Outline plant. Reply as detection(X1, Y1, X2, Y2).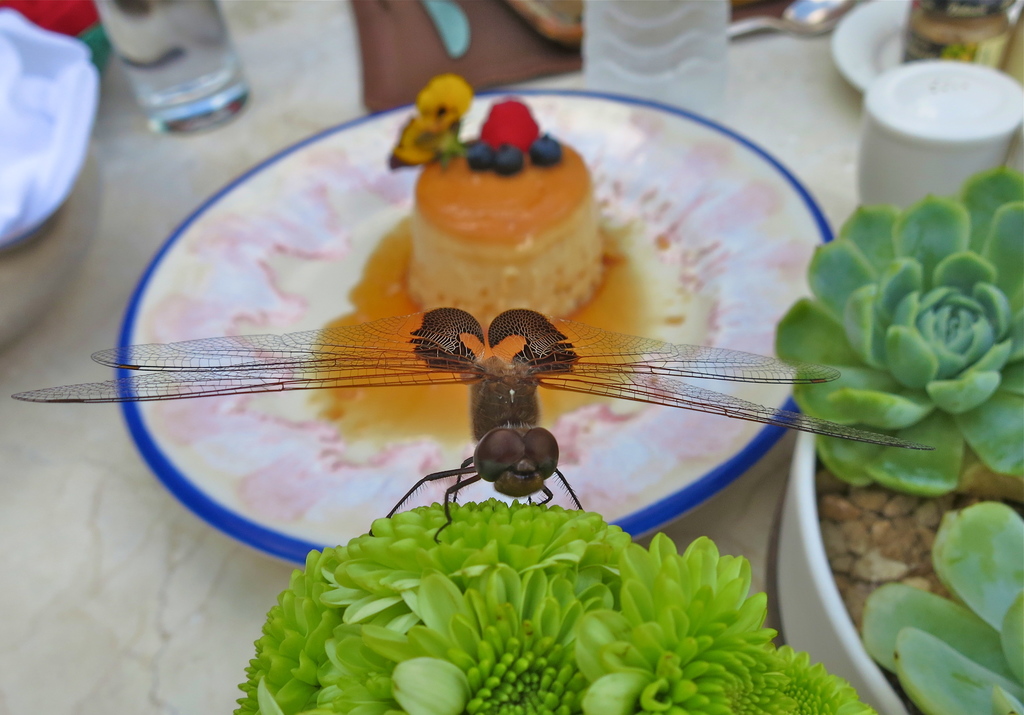
detection(228, 496, 877, 714).
